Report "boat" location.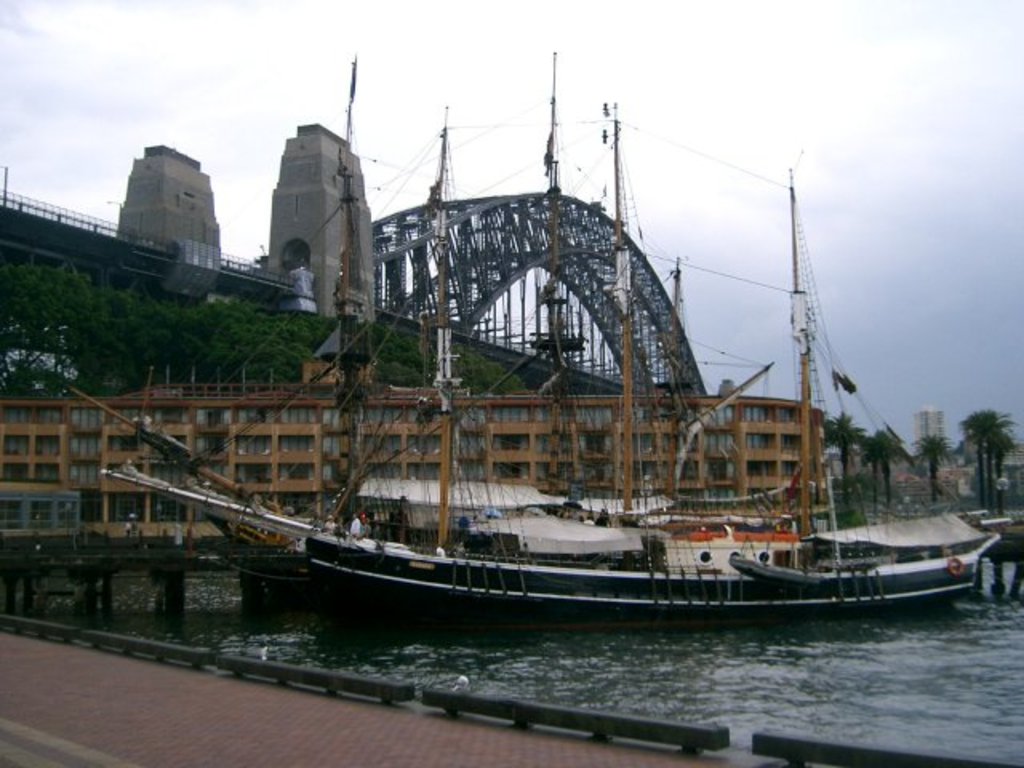
Report: box=[62, 51, 853, 622].
